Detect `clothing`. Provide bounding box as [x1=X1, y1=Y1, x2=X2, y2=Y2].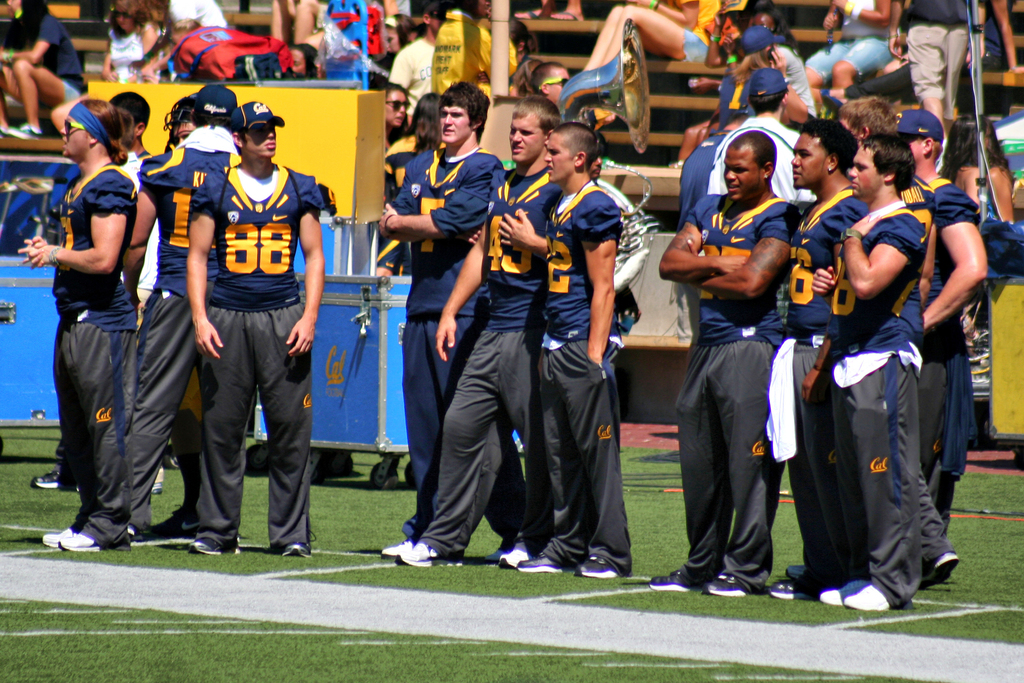
[x1=173, y1=157, x2=309, y2=542].
